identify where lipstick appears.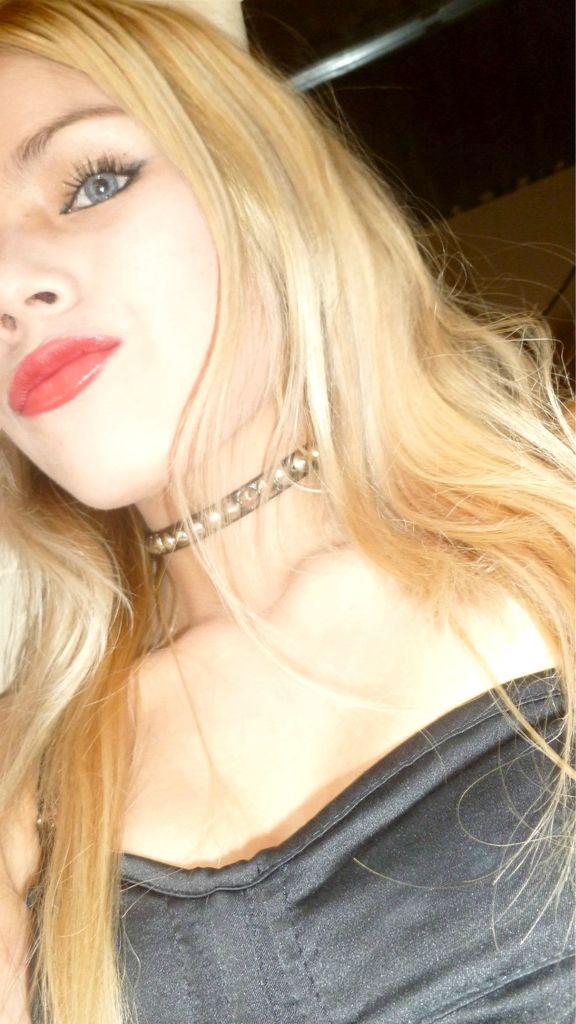
Appears at 9:331:118:413.
